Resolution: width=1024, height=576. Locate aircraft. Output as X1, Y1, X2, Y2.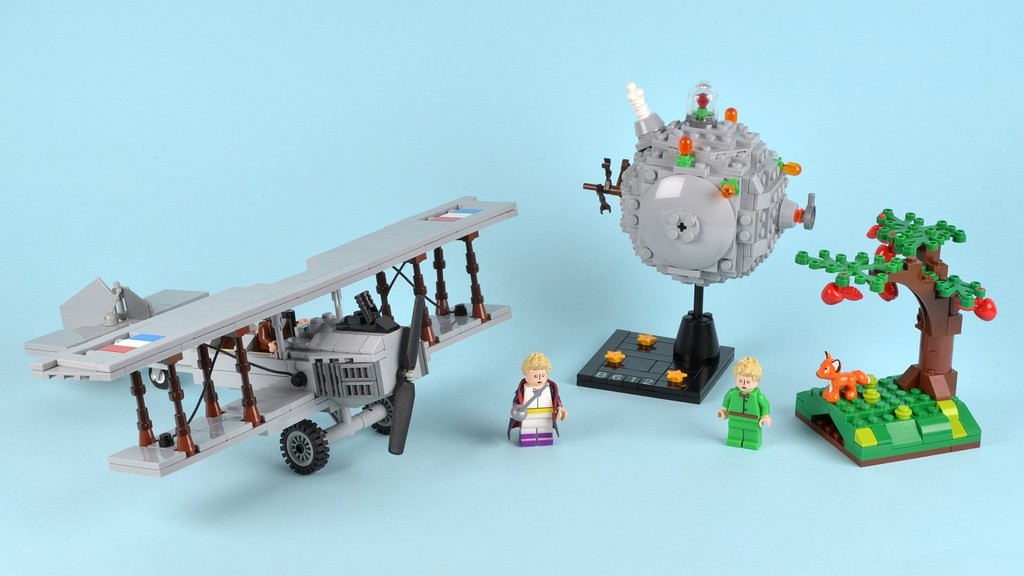
95, 179, 542, 478.
